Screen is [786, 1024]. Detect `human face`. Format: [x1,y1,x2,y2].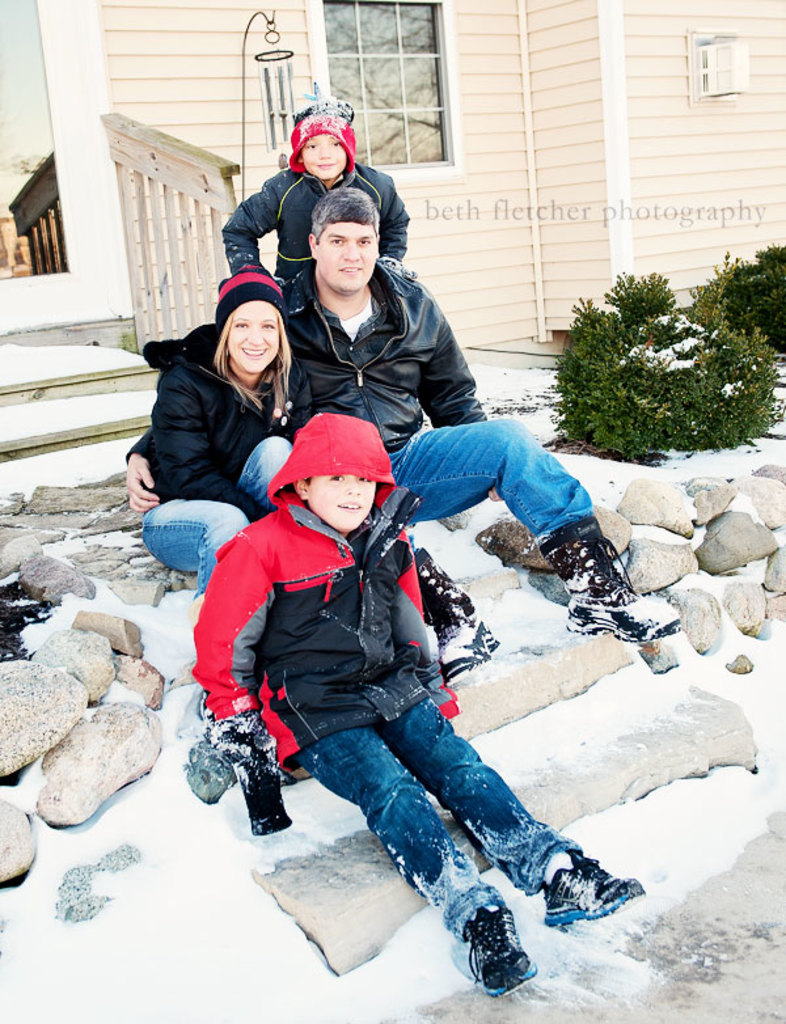
[312,474,377,532].
